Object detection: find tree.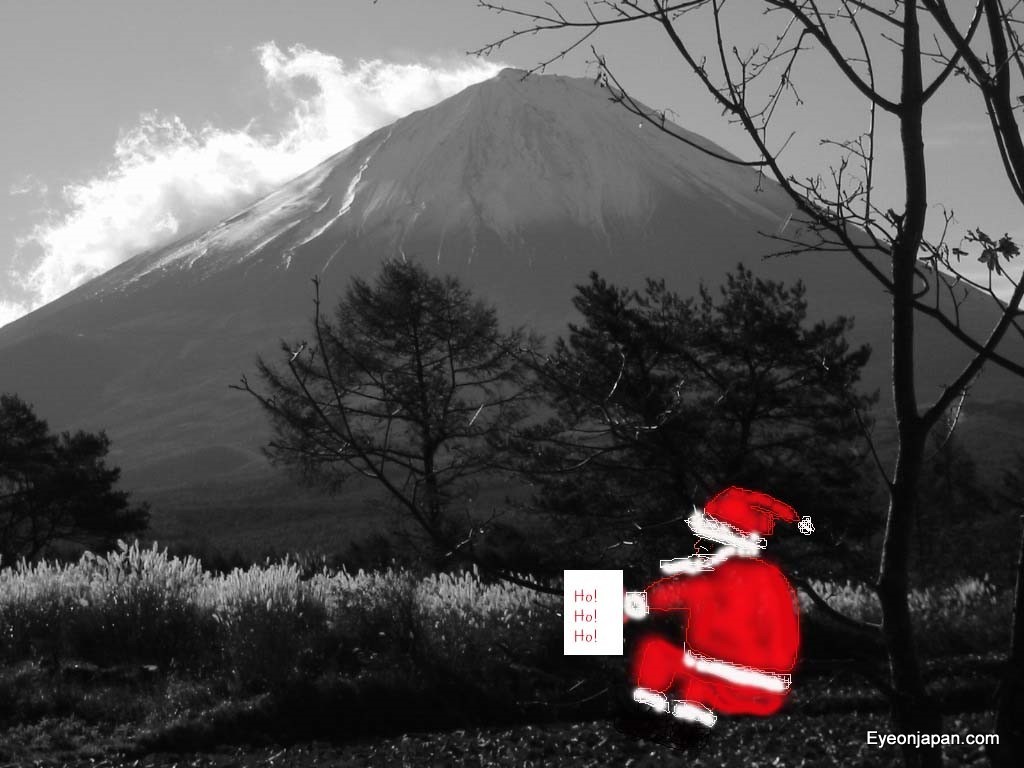
Rect(468, 0, 1023, 711).
